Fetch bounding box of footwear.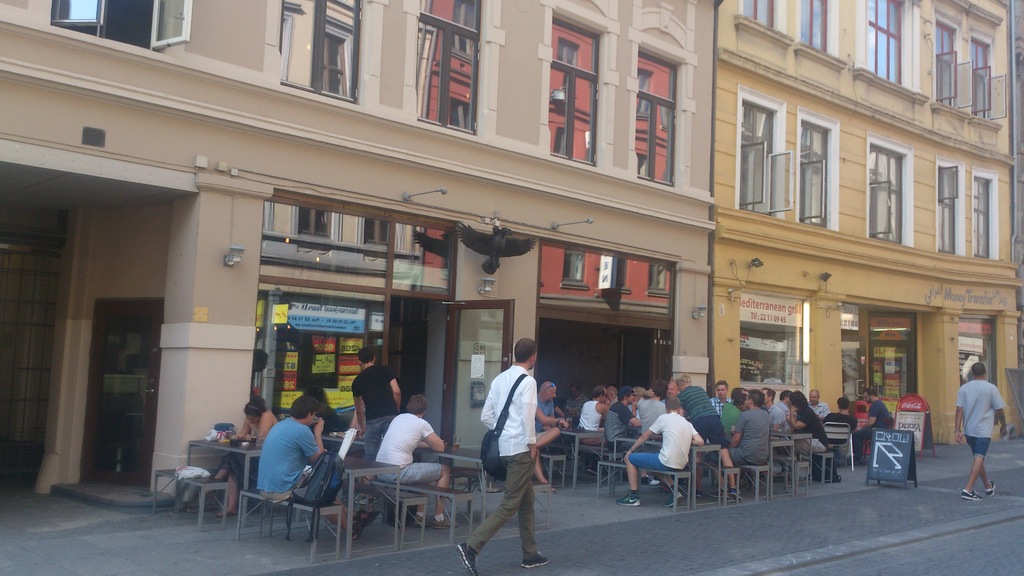
Bbox: [664, 495, 685, 505].
